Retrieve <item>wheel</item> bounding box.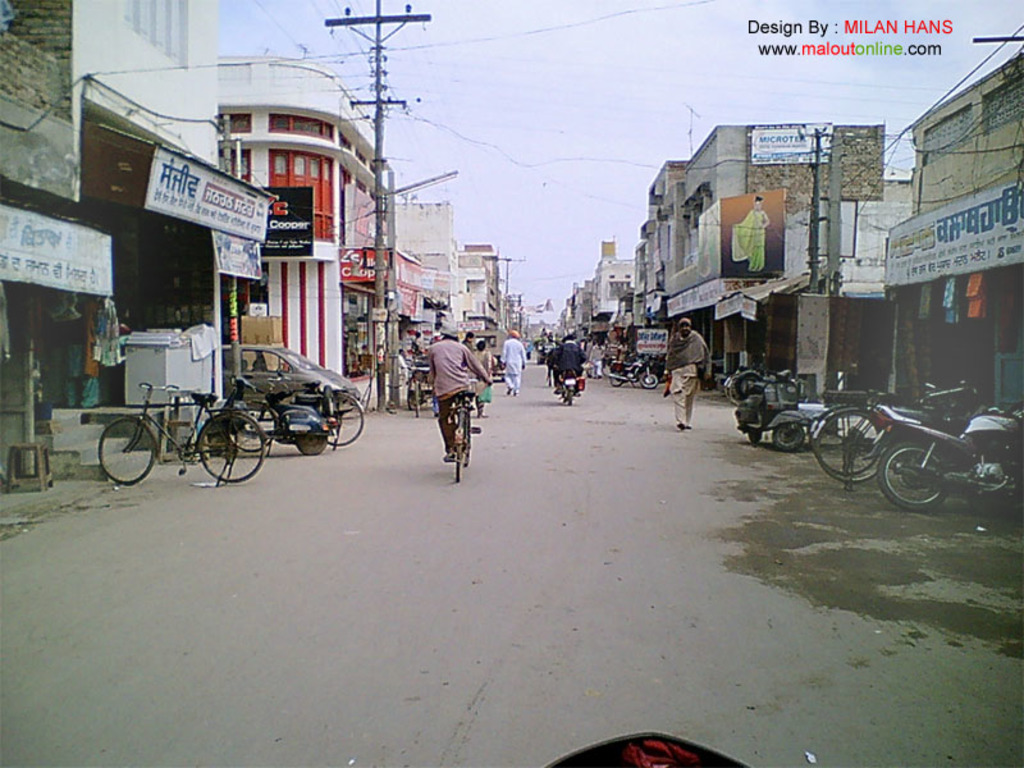
Bounding box: (609, 370, 623, 388).
